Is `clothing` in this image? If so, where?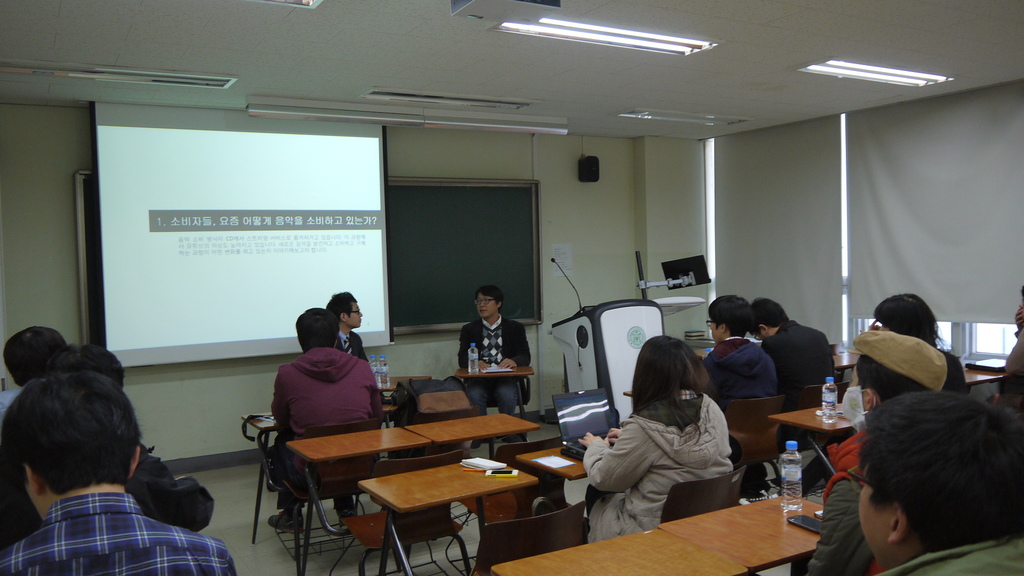
Yes, at select_region(584, 389, 728, 547).
